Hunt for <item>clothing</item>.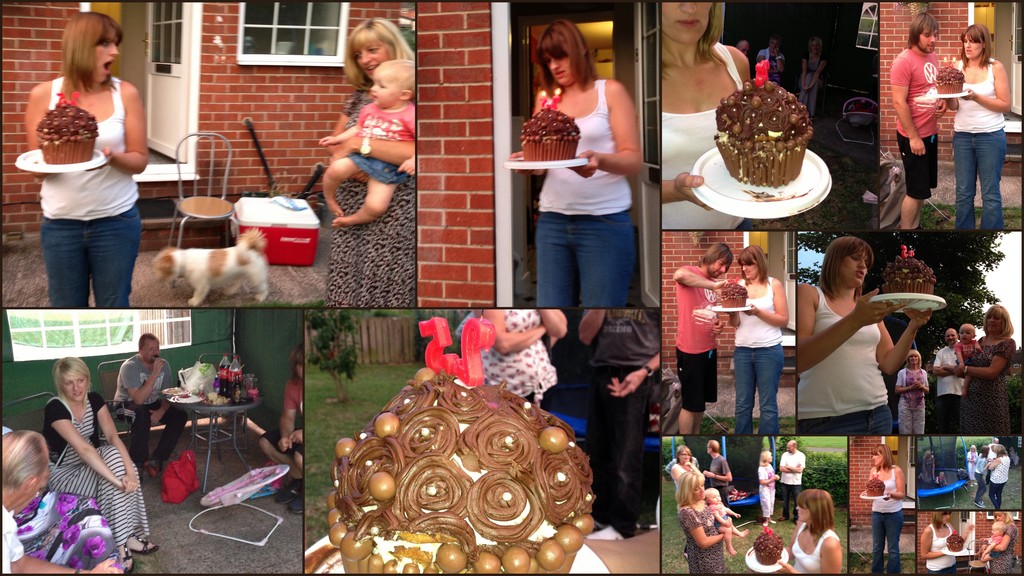
Hunted down at {"x1": 111, "y1": 342, "x2": 189, "y2": 466}.
